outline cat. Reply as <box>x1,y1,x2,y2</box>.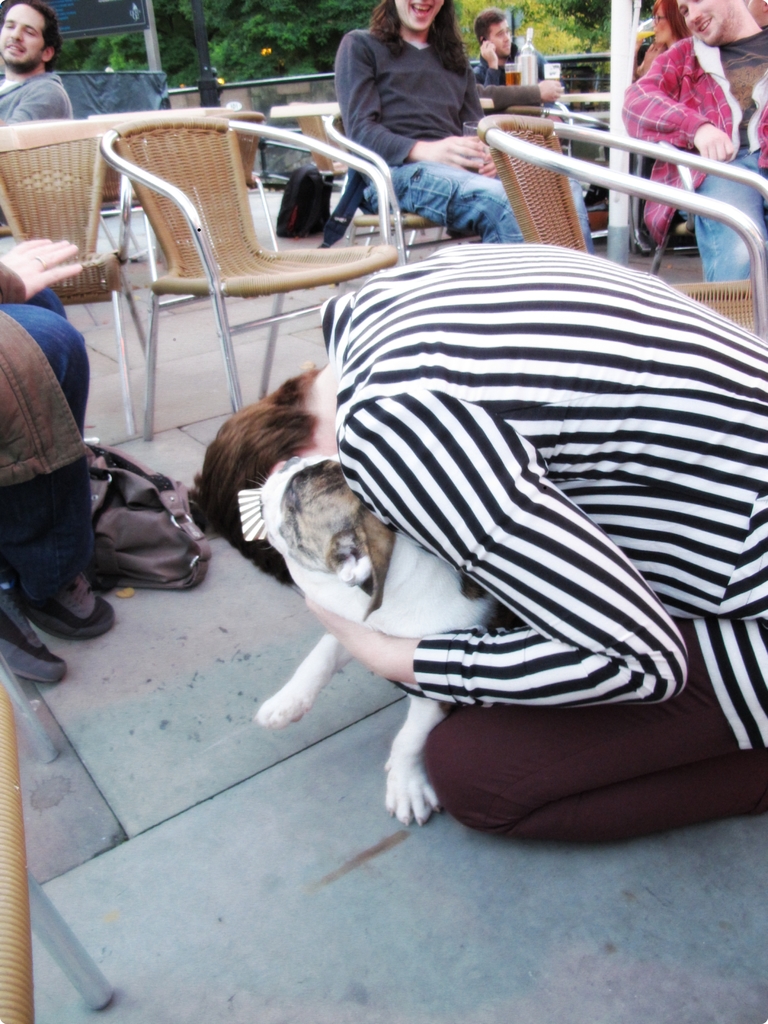
<box>253,458,493,822</box>.
